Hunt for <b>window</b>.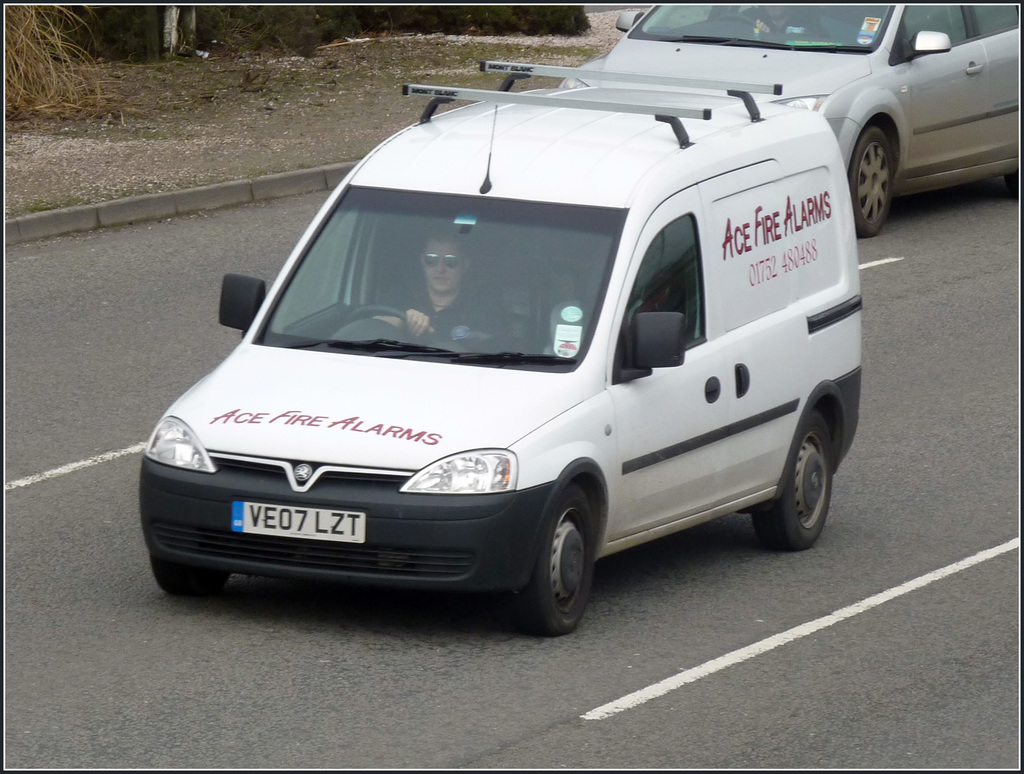
Hunted down at (x1=618, y1=200, x2=710, y2=385).
